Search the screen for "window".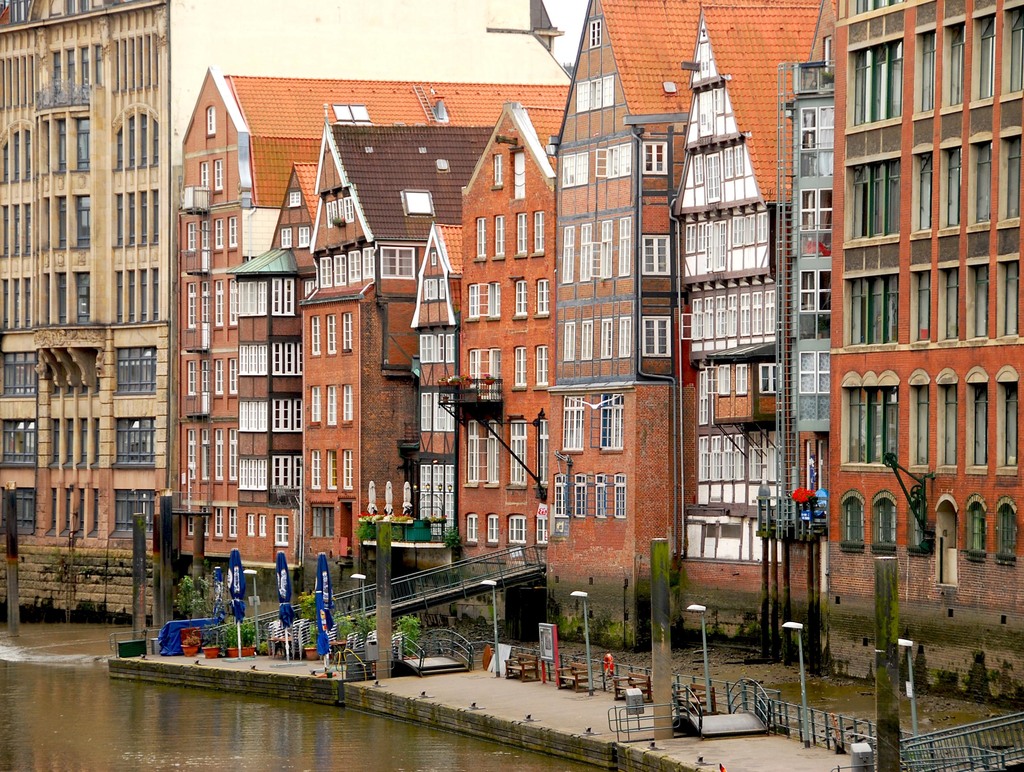
Found at x1=615 y1=469 x2=626 y2=519.
